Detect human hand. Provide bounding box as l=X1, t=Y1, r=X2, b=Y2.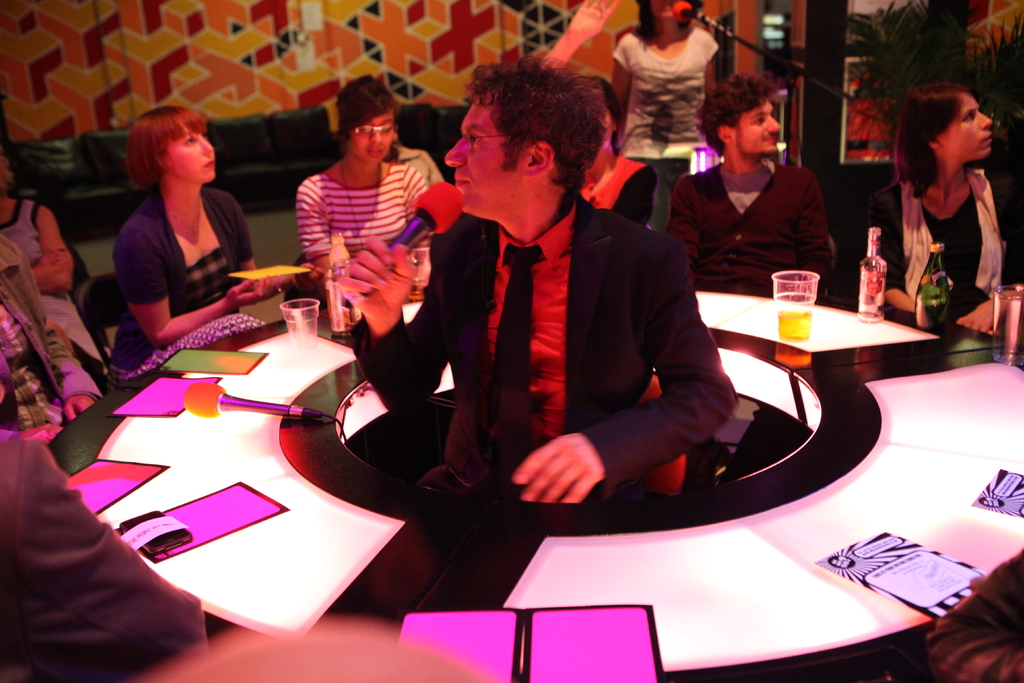
l=20, t=423, r=63, b=445.
